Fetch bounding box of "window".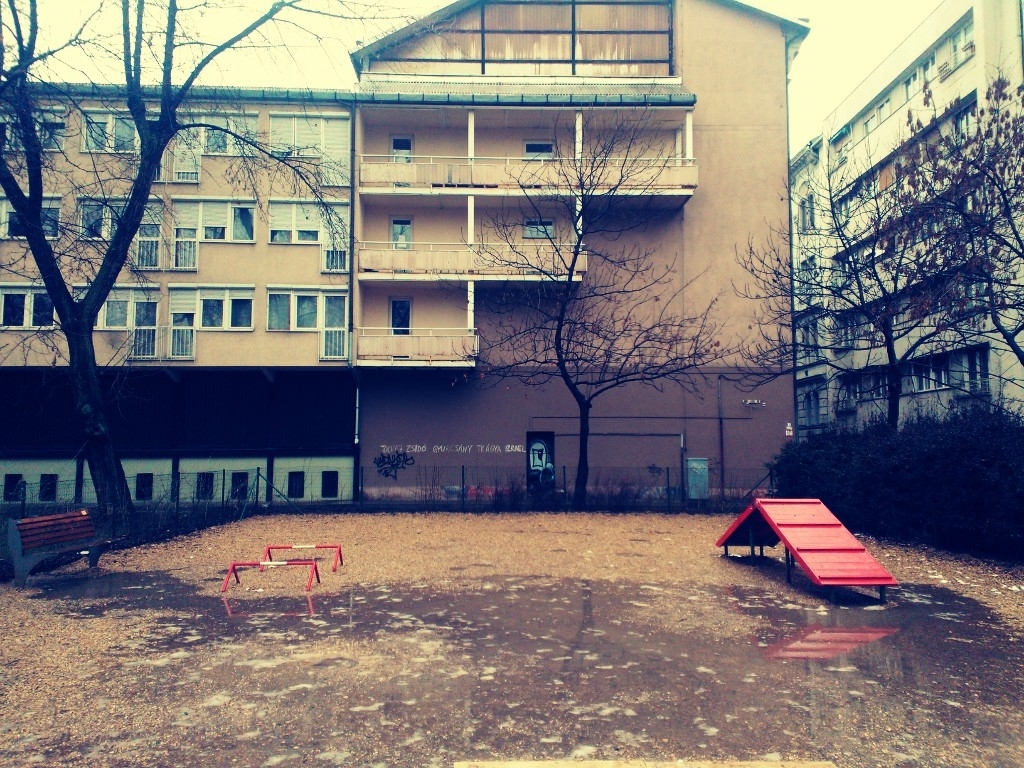
Bbox: x1=797, y1=198, x2=817, y2=247.
